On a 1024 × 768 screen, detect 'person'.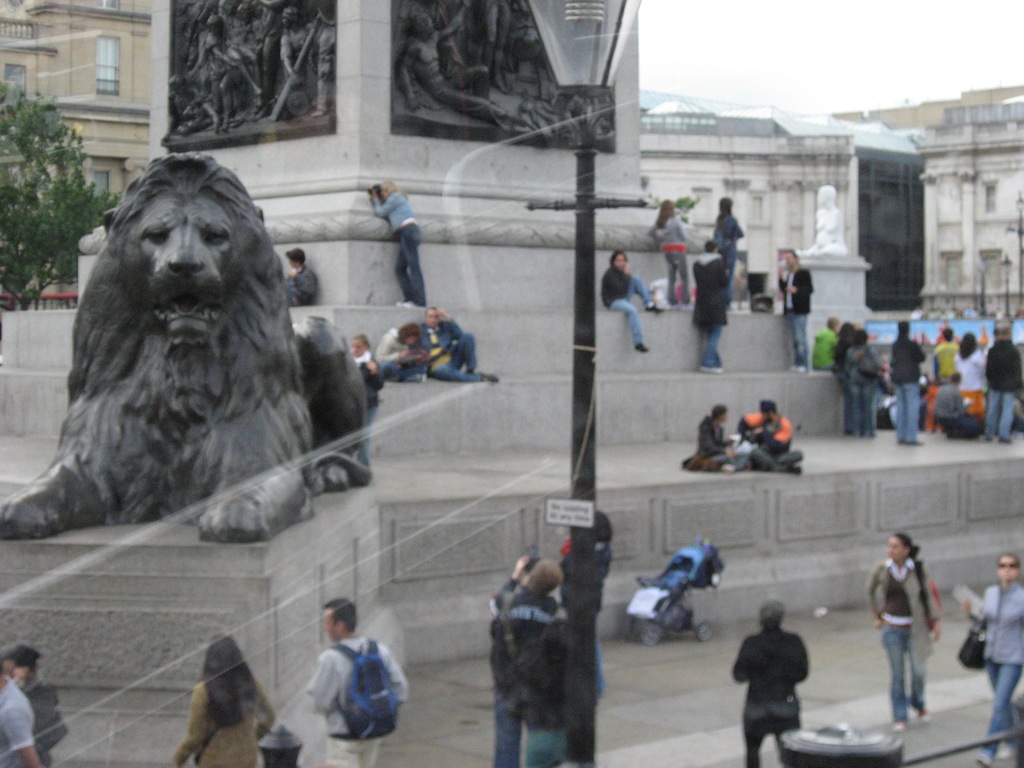
BBox(954, 321, 984, 431).
